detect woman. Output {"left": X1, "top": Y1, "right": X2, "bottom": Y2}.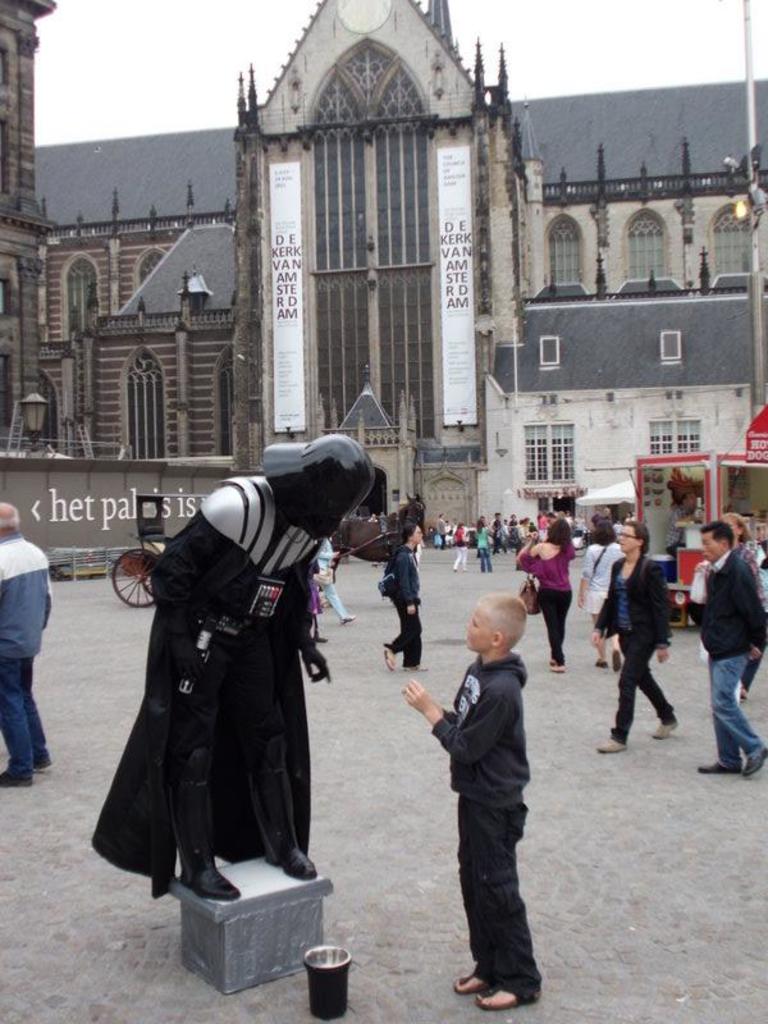
{"left": 383, "top": 518, "right": 433, "bottom": 677}.
